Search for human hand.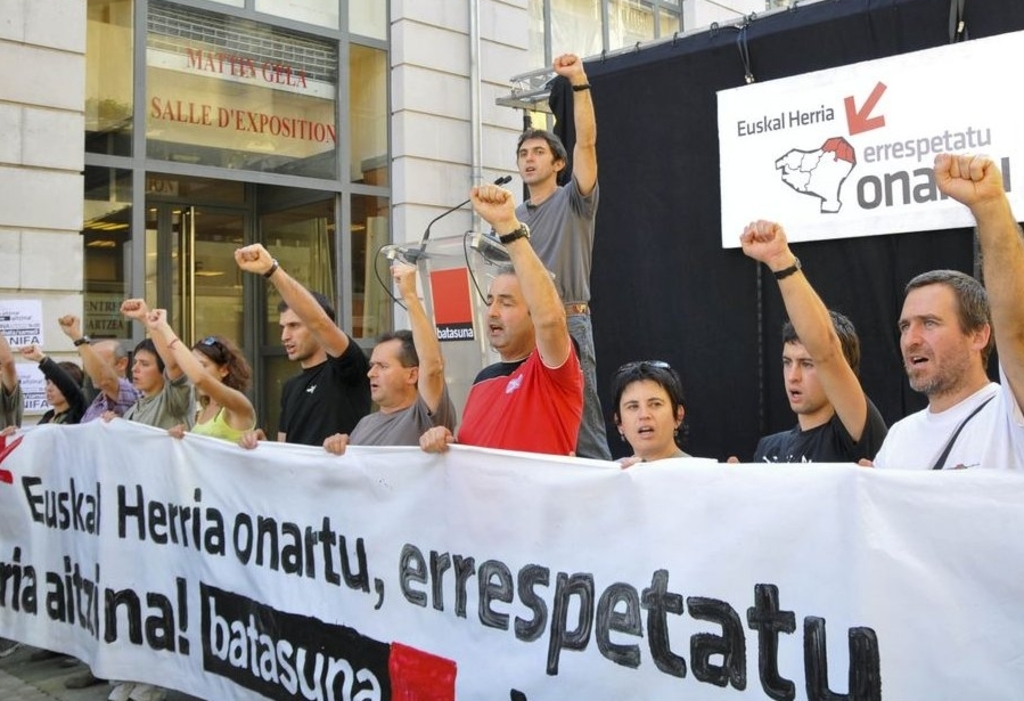
Found at x1=145, y1=307, x2=169, y2=331.
